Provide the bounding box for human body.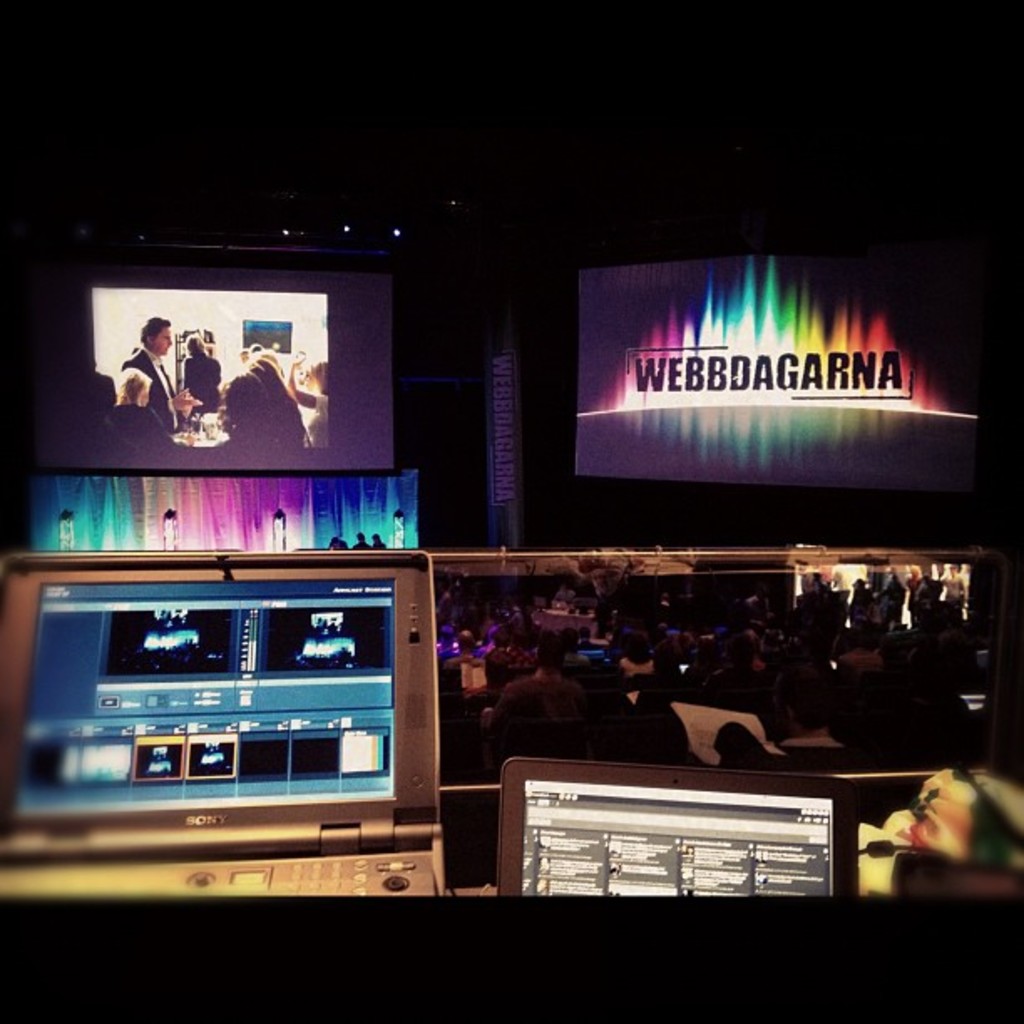
crop(184, 336, 228, 417).
